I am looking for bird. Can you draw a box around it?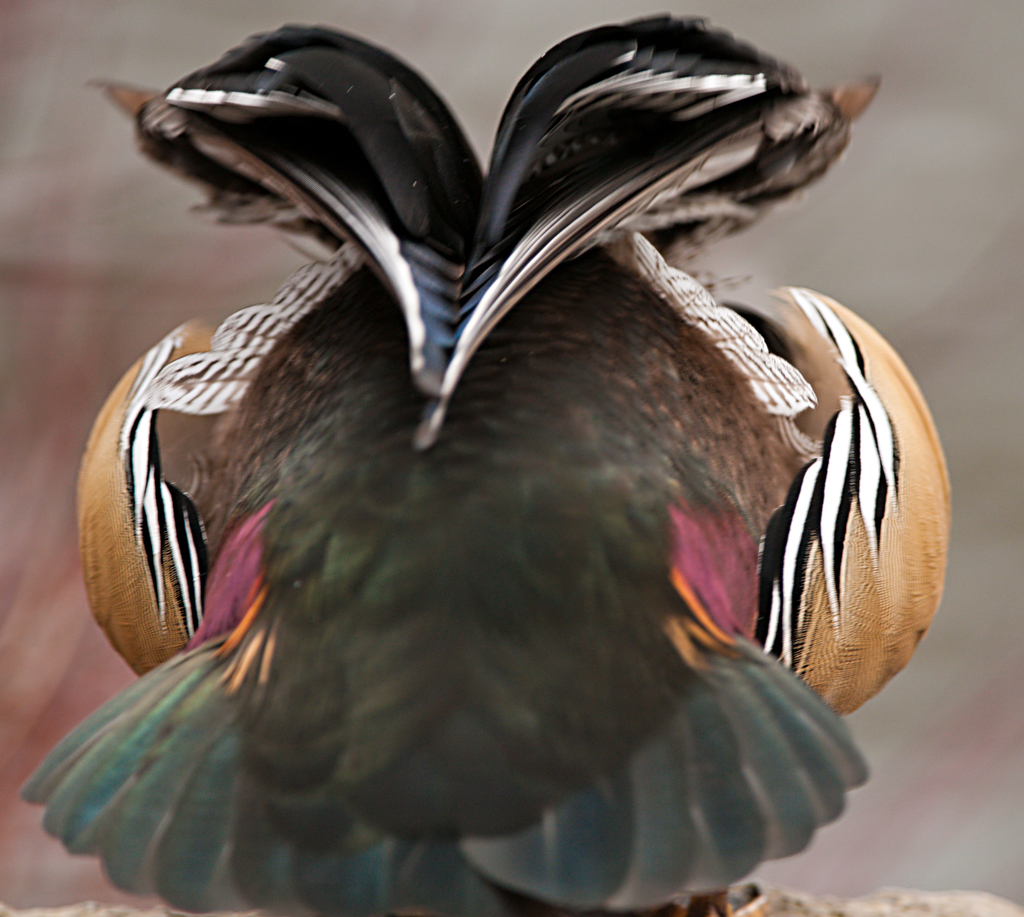
Sure, the bounding box is BBox(9, 18, 957, 916).
